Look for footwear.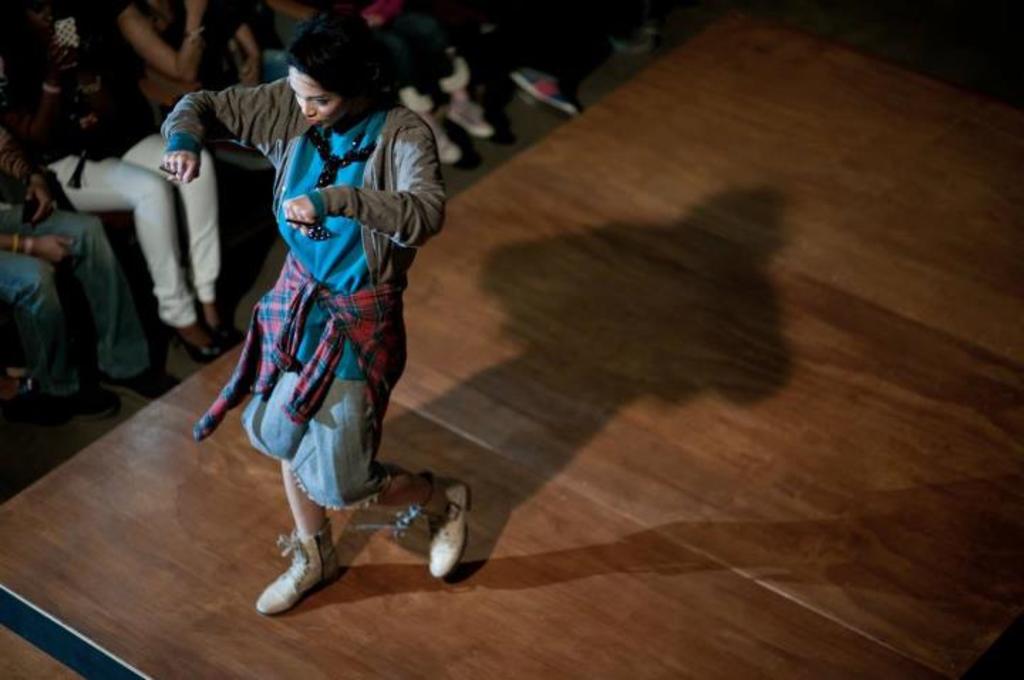
Found: 256:518:346:615.
